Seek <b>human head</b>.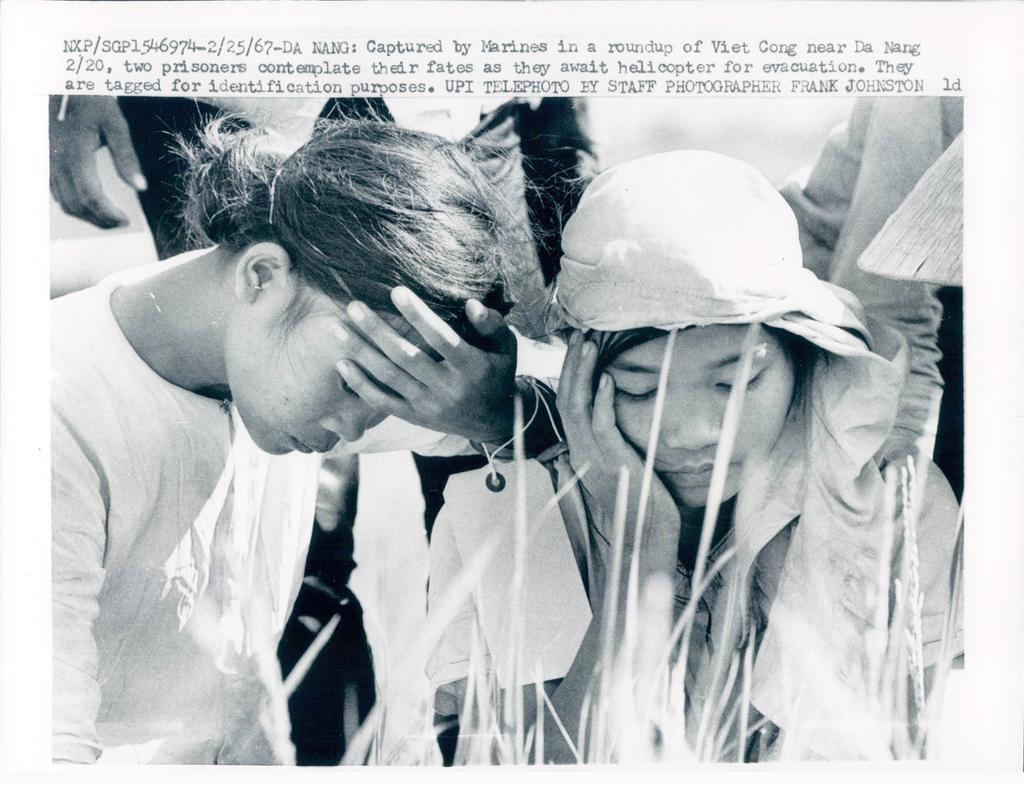
x1=559 y1=148 x2=839 y2=514.
